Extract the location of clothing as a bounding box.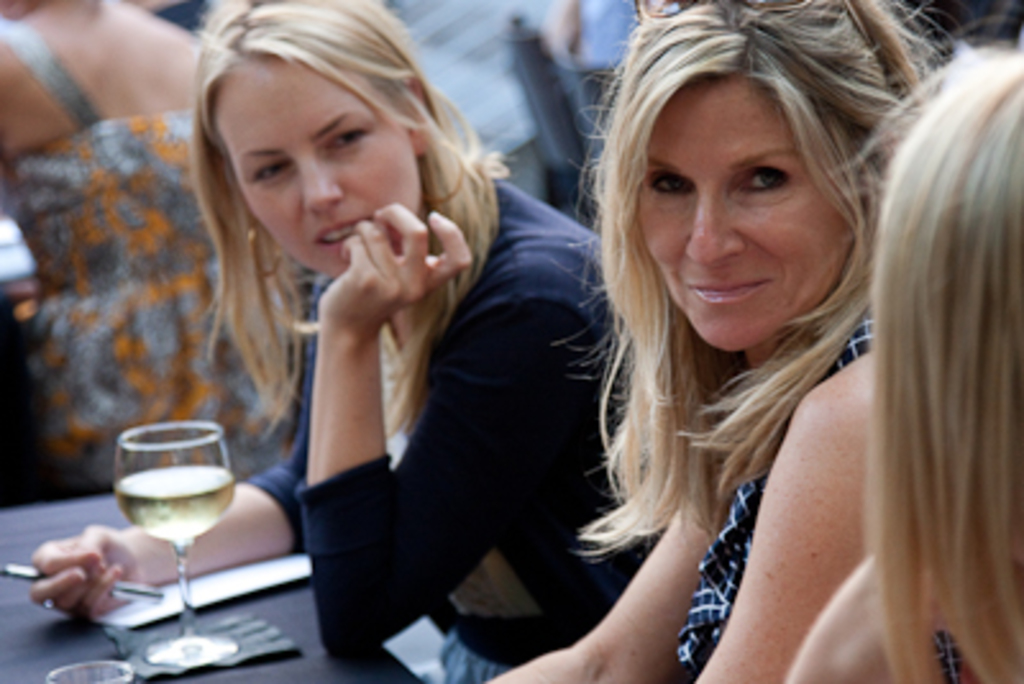
rect(343, 18, 556, 205).
